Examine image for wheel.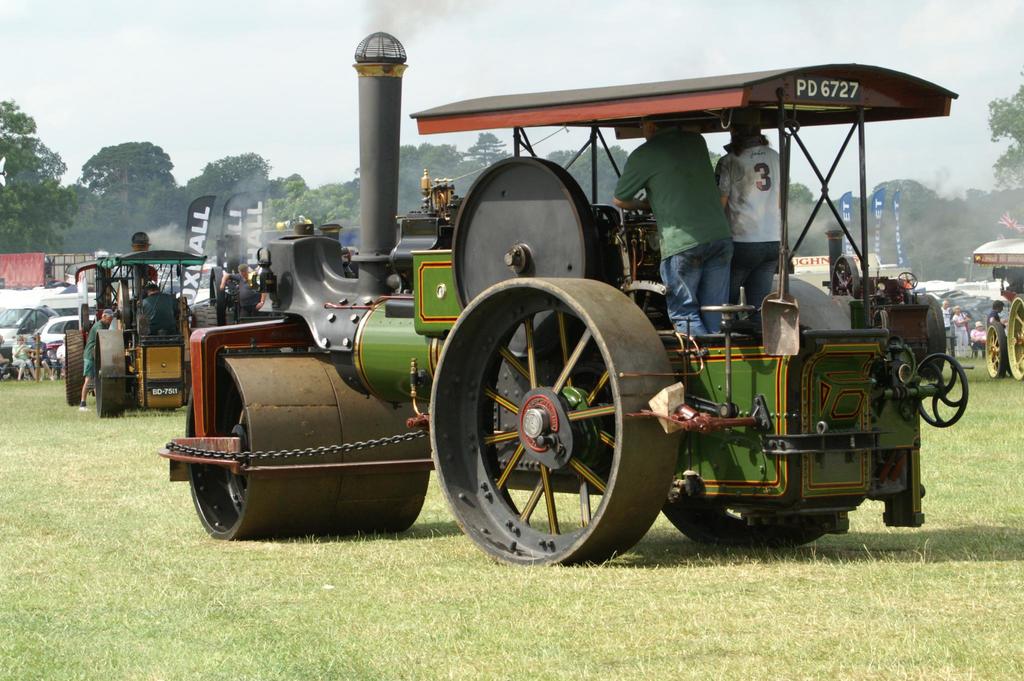
Examination result: 185,352,431,542.
